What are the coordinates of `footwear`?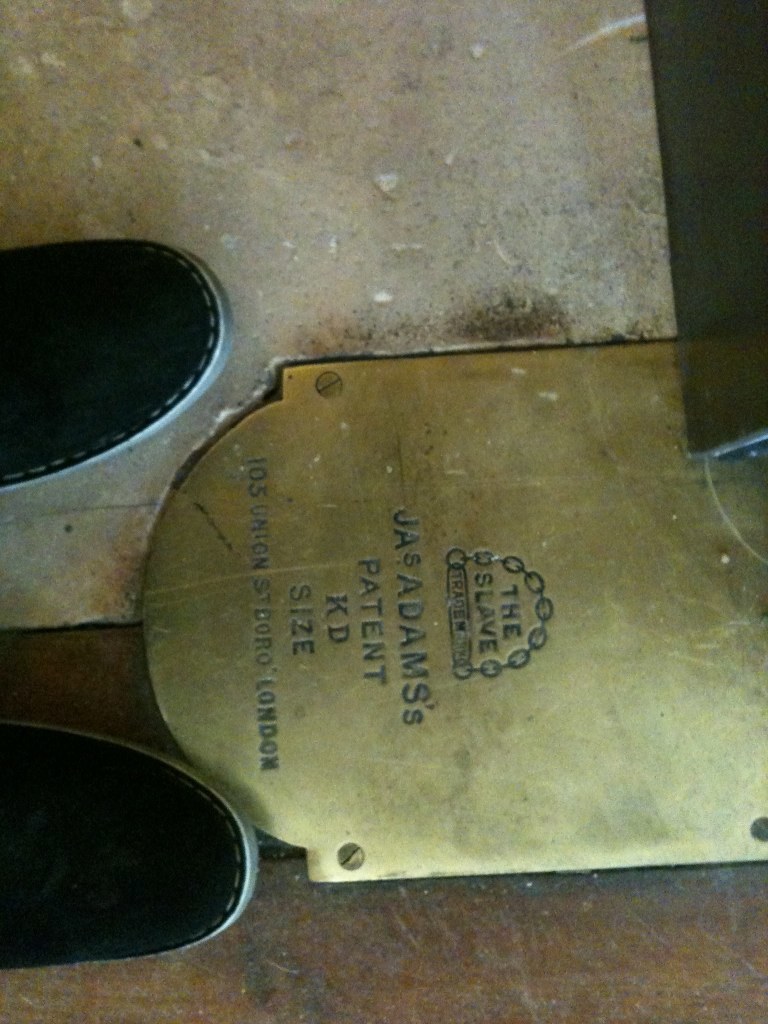
left=0, top=237, right=242, bottom=491.
